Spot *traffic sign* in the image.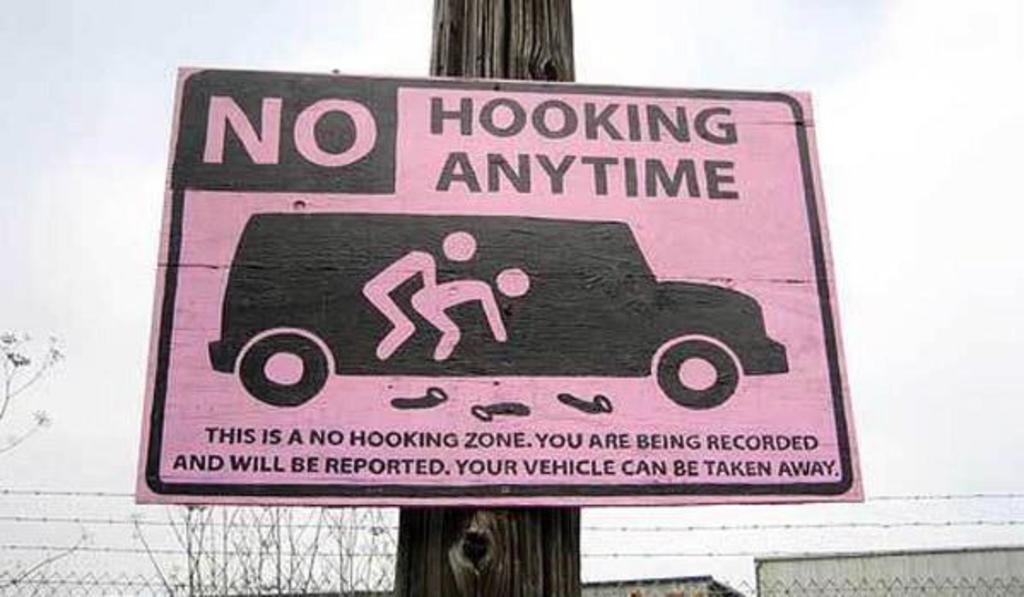
*traffic sign* found at pyautogui.locateOnScreen(130, 60, 858, 508).
